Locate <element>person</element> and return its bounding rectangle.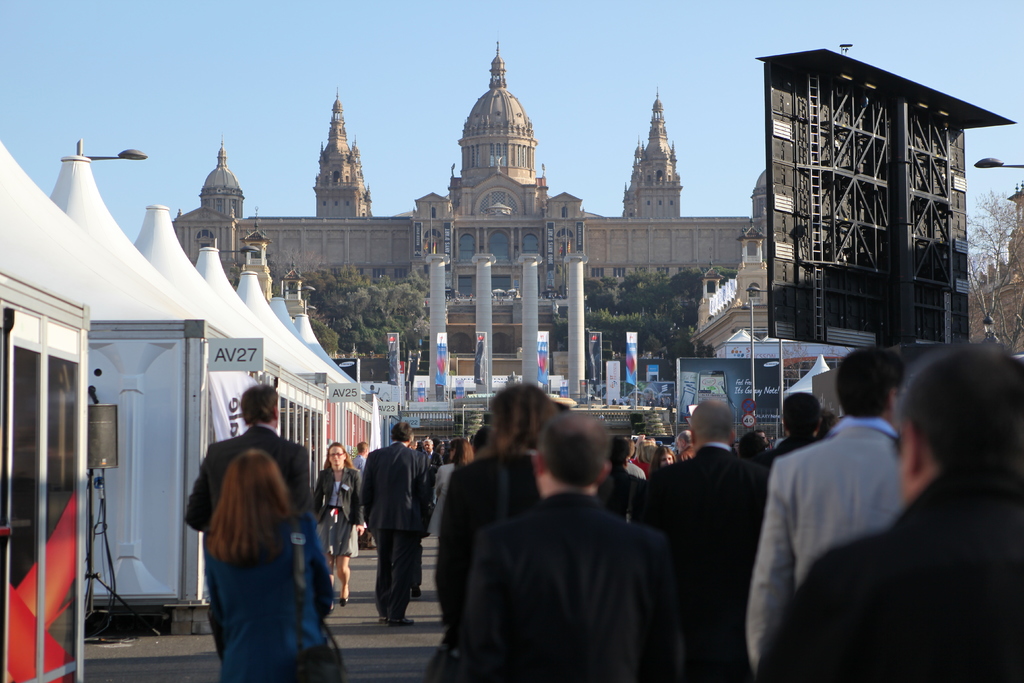
[350, 424, 430, 616].
